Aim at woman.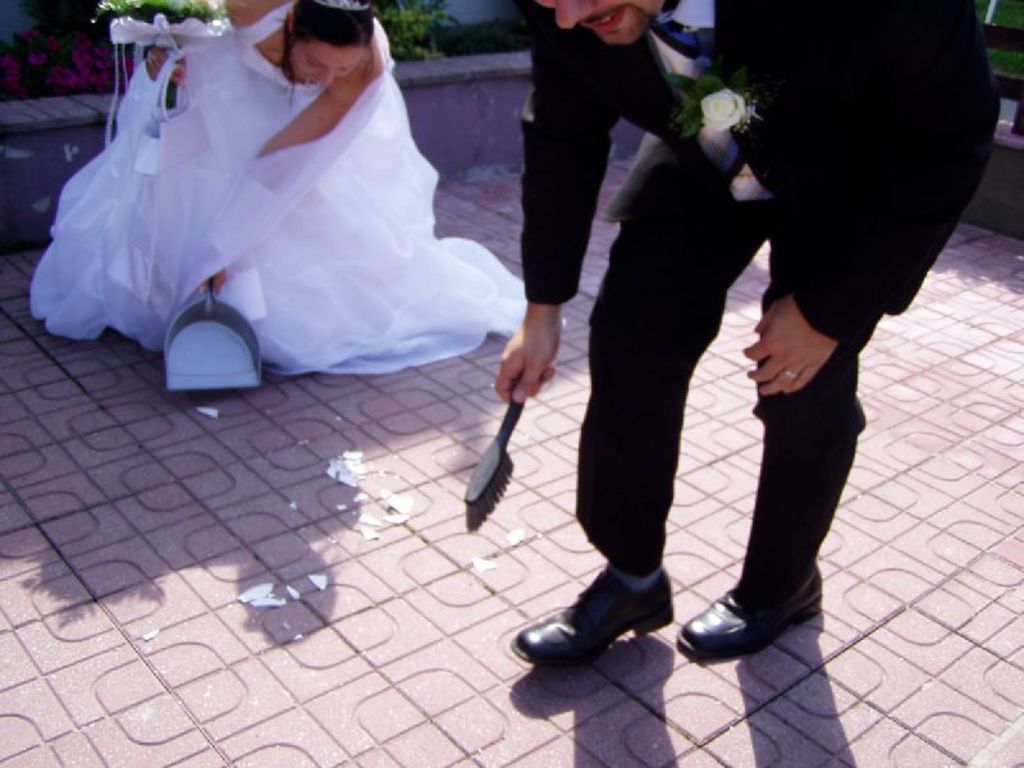
Aimed at crop(15, 0, 558, 412).
